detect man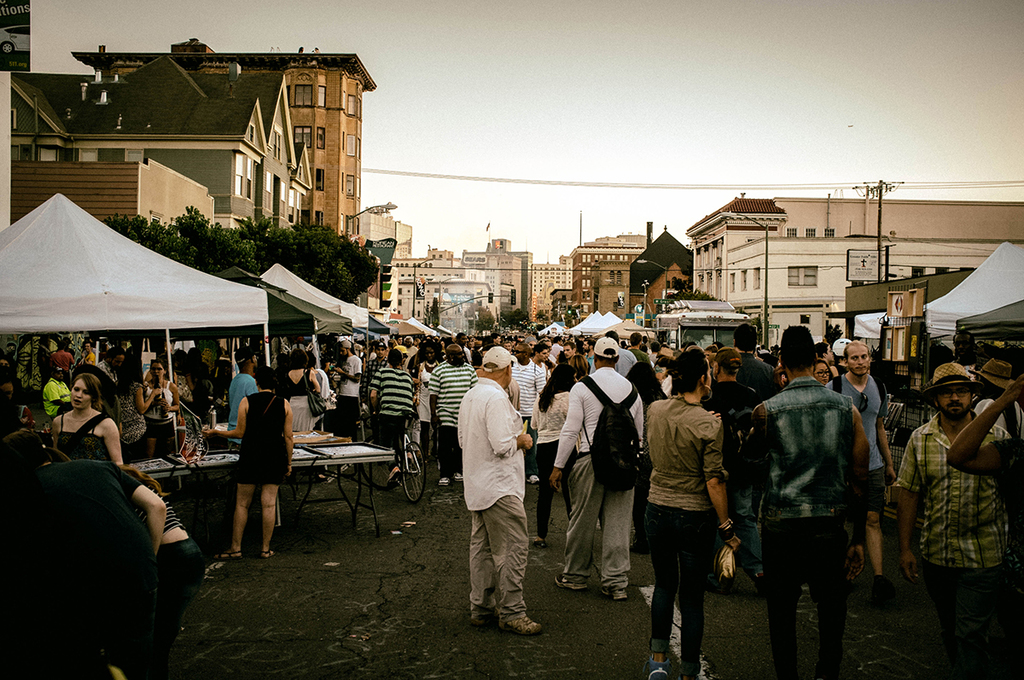
bbox=(563, 341, 578, 367)
